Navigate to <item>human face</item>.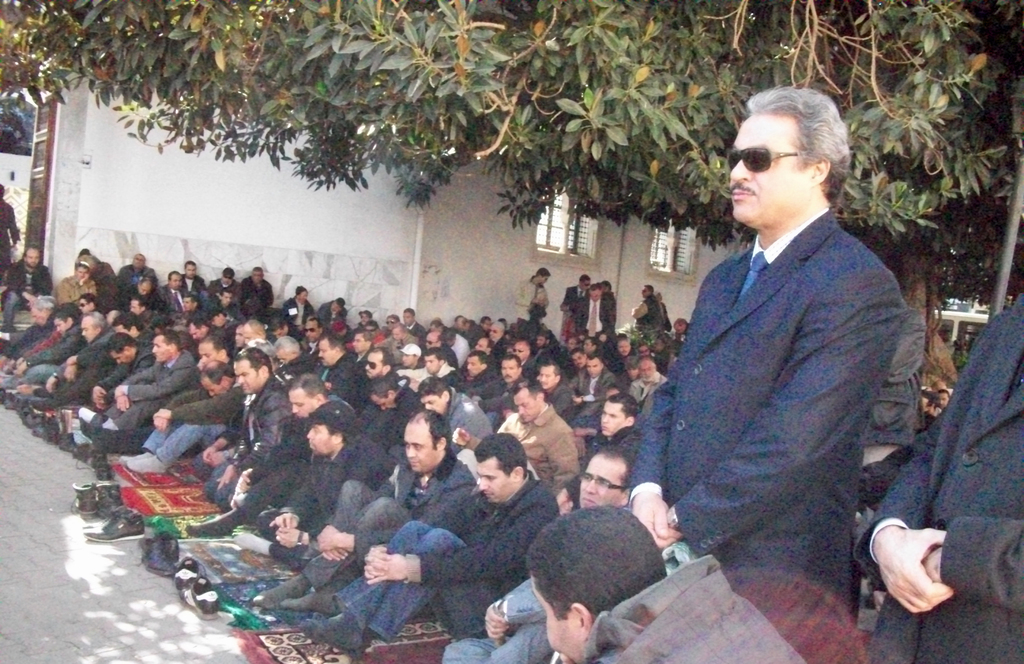
Navigation target: 76 266 89 282.
